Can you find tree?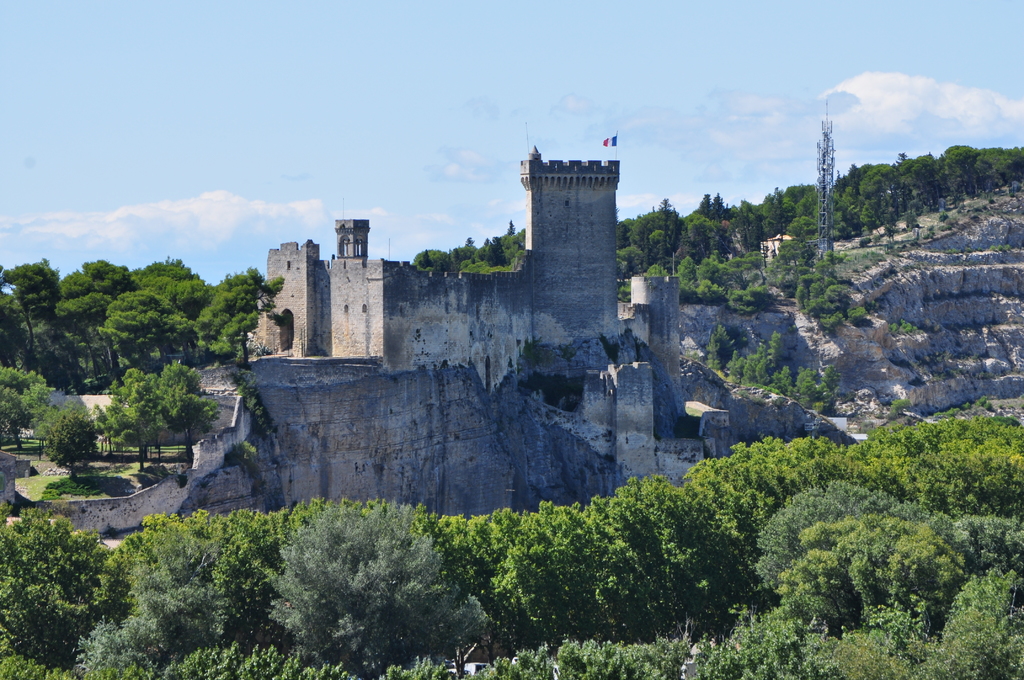
Yes, bounding box: [x1=91, y1=403, x2=132, y2=454].
